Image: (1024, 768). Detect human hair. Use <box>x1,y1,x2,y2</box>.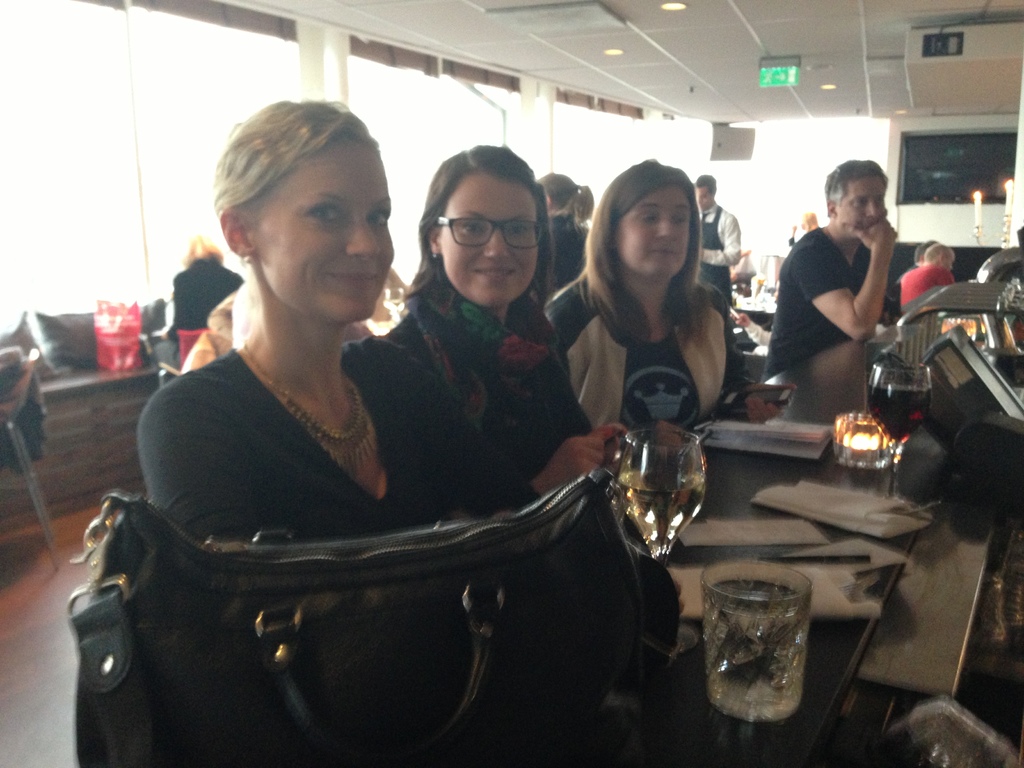
<box>397,141,548,333</box>.
